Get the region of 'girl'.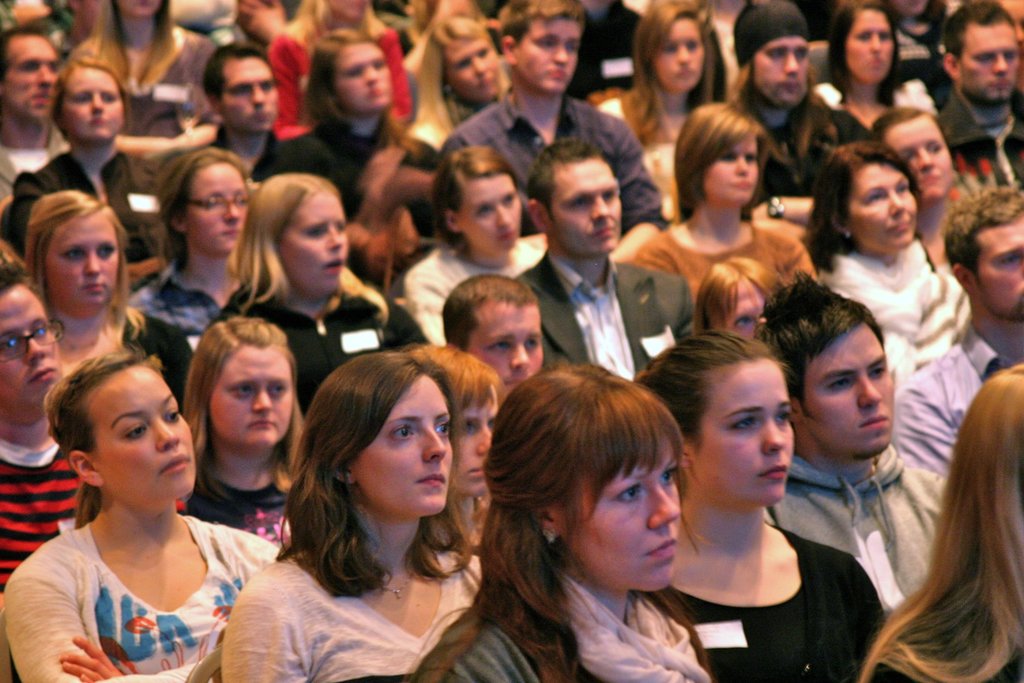
(left=221, top=345, right=504, bottom=682).
